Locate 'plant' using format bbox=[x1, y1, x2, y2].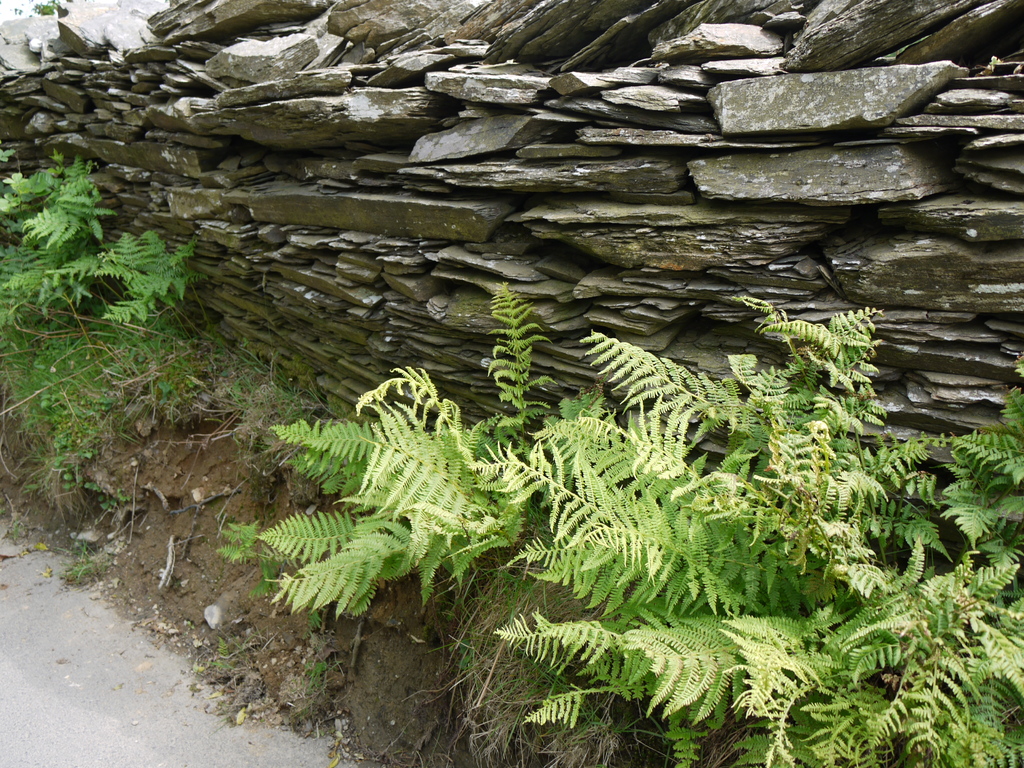
bbox=[214, 275, 581, 671].
